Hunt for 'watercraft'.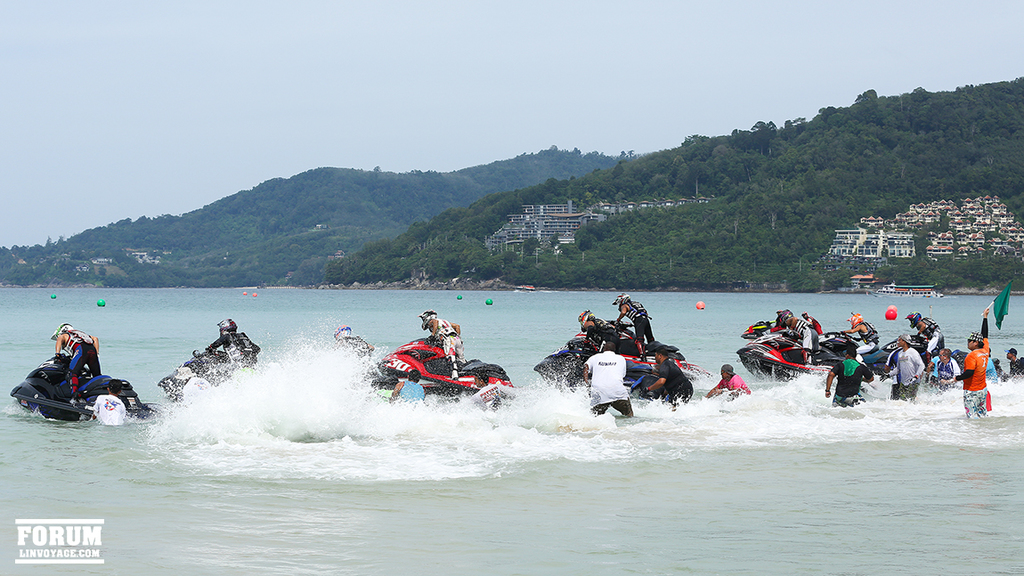
Hunted down at box=[532, 327, 711, 394].
